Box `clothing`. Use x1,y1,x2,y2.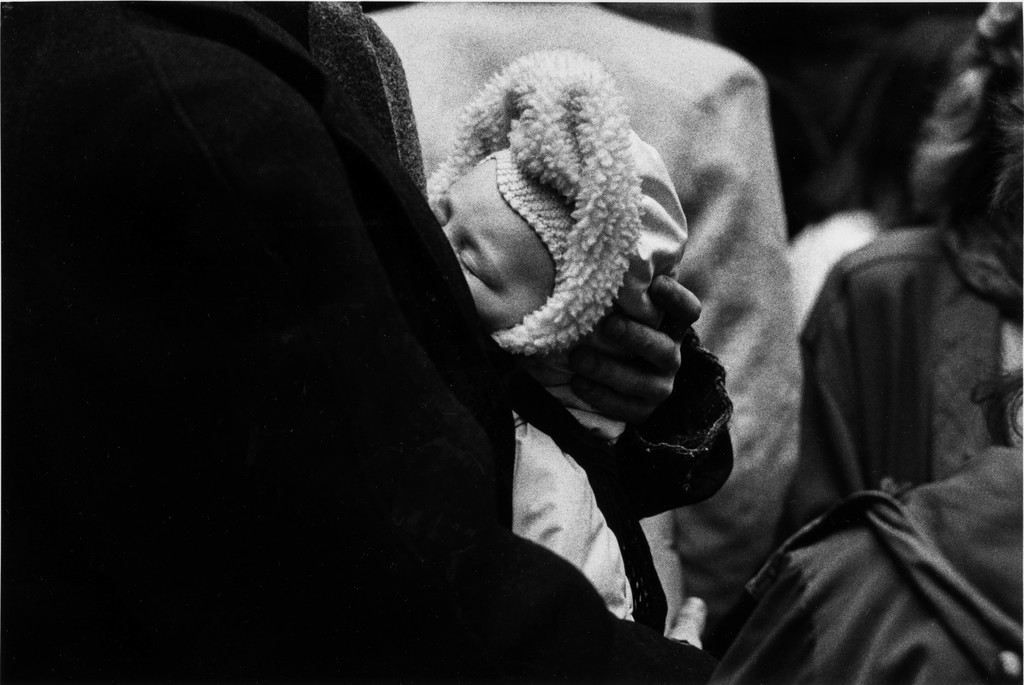
0,0,714,684.
